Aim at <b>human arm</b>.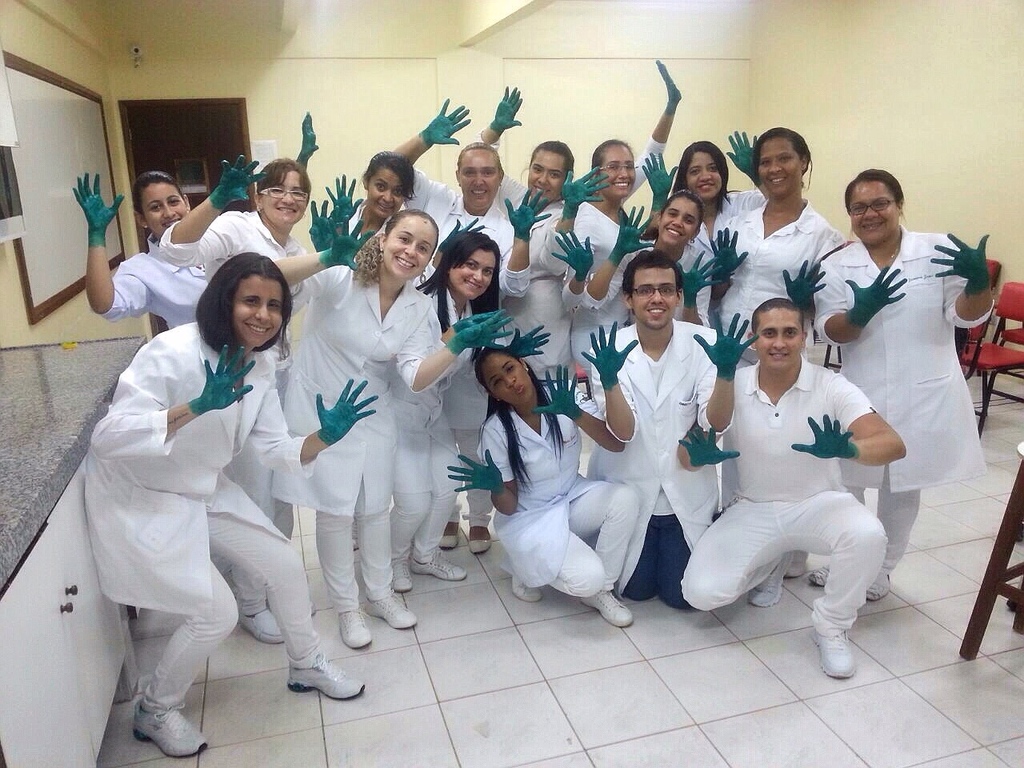
Aimed at x1=533 y1=360 x2=615 y2=458.
